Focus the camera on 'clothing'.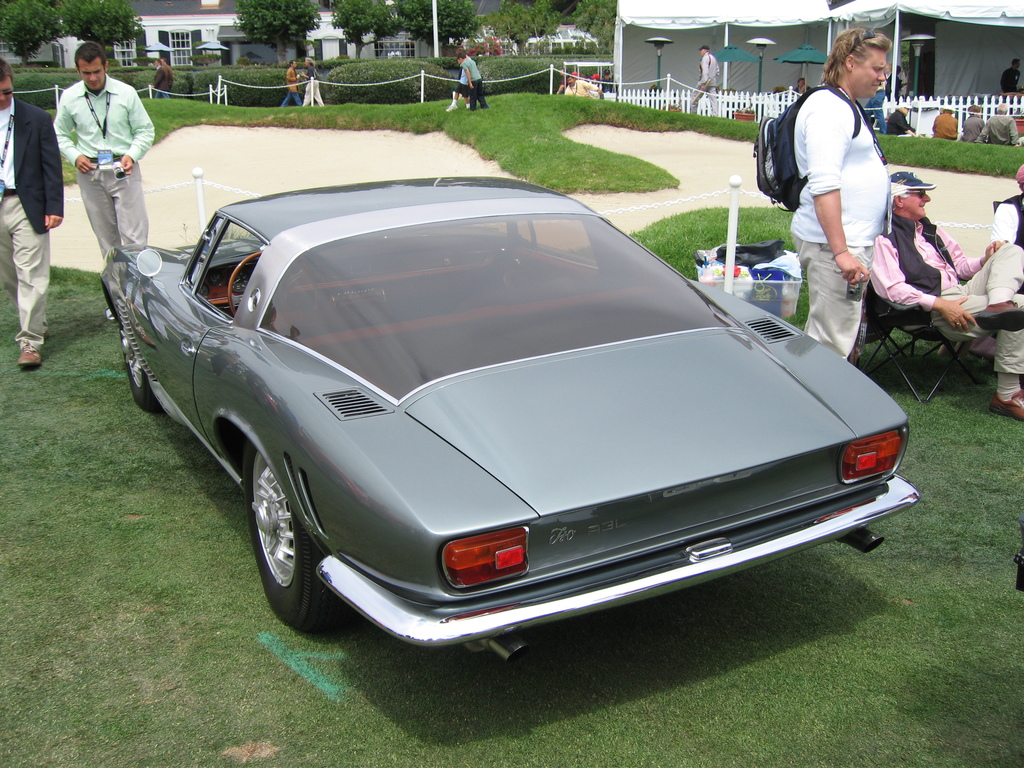
Focus region: locate(689, 52, 721, 118).
